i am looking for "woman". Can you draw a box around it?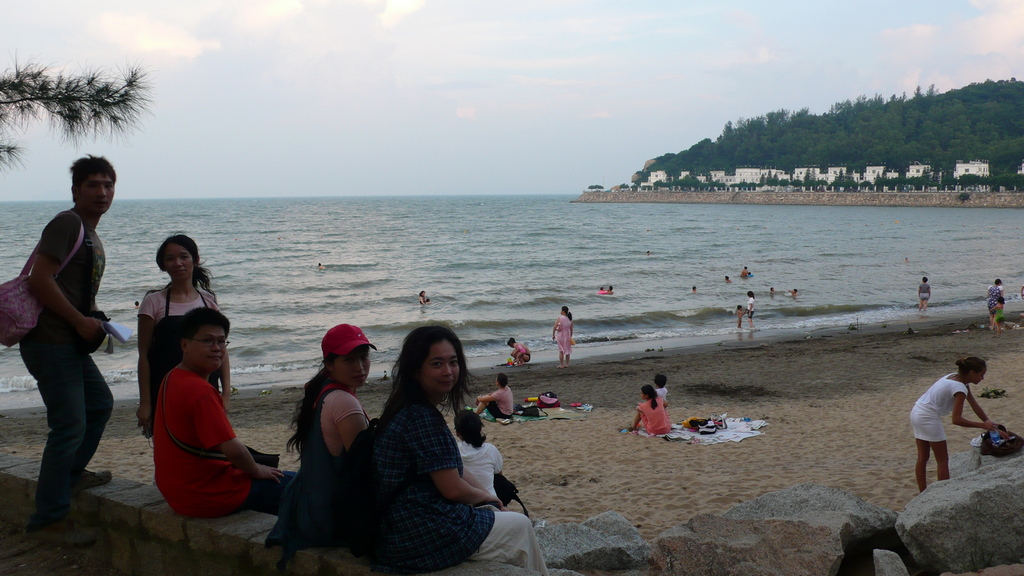
Sure, the bounding box is <region>133, 233, 238, 440</region>.
